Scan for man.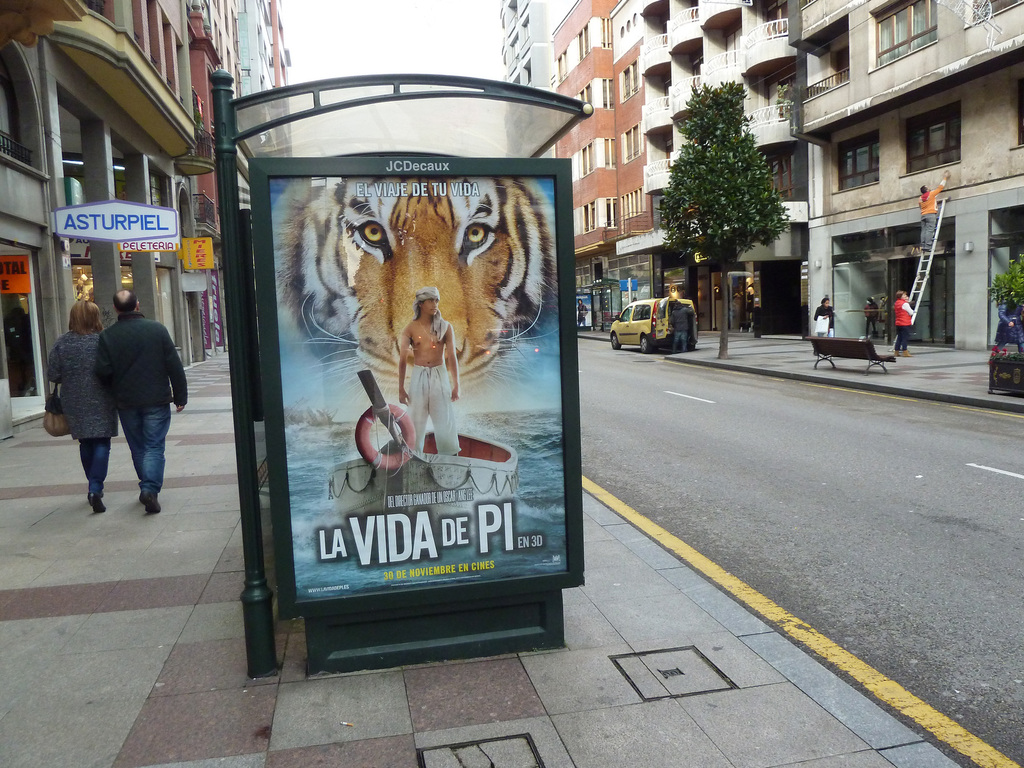
Scan result: (918, 173, 948, 252).
